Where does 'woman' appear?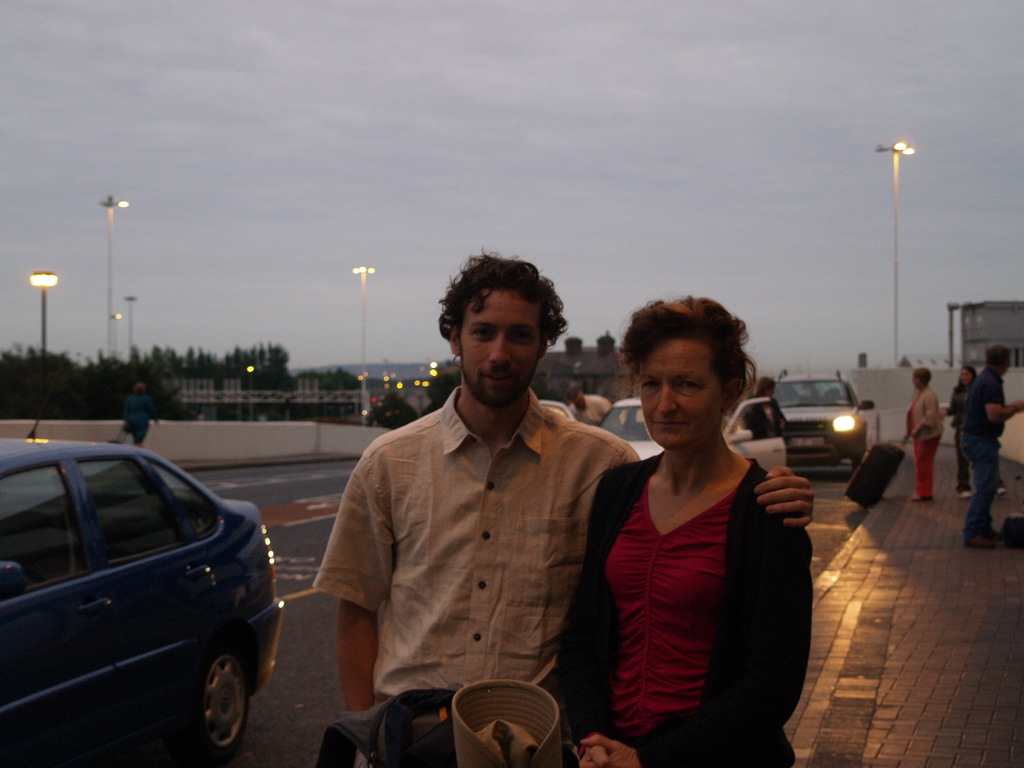
Appears at crop(943, 359, 1007, 502).
